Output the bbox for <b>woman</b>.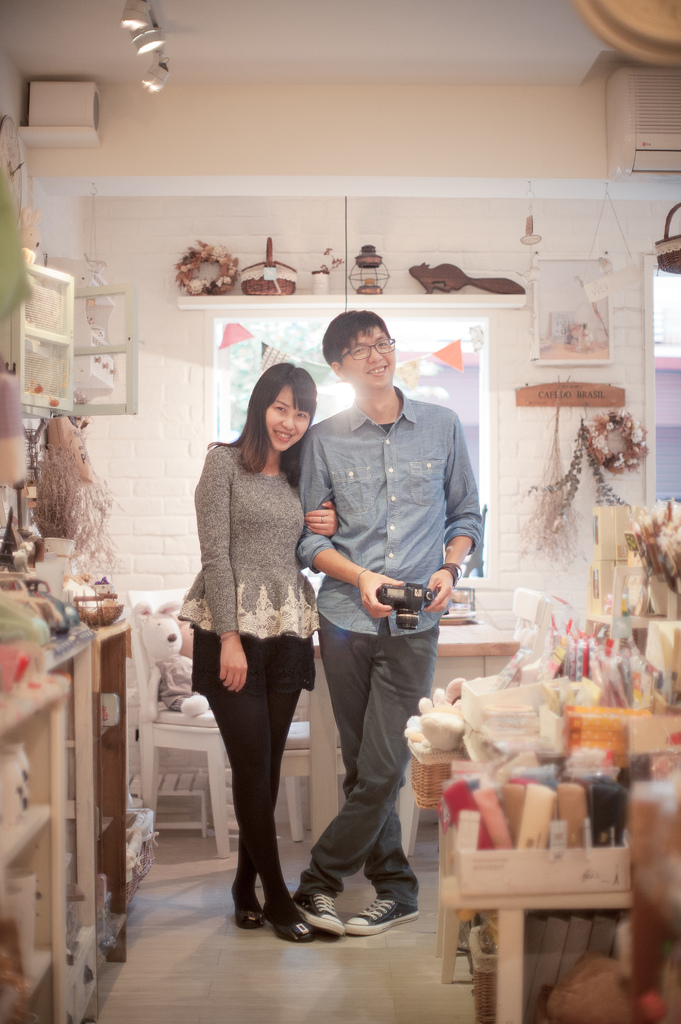
180,371,336,933.
